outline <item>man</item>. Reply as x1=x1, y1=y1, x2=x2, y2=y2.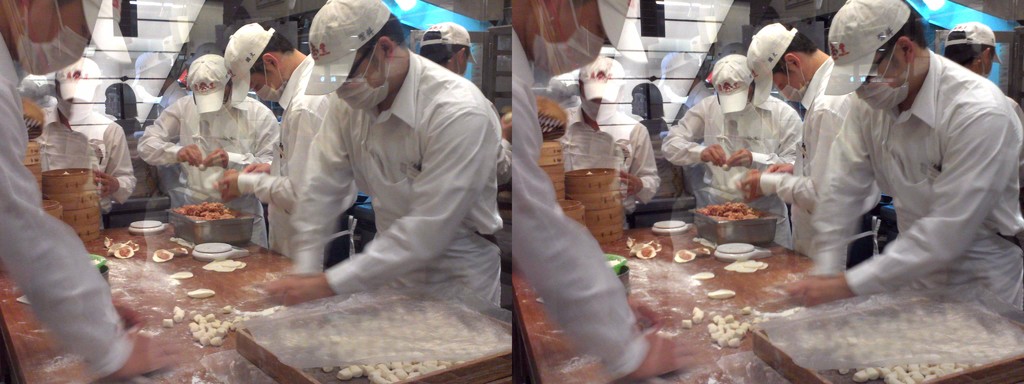
x1=659, y1=53, x2=804, y2=250.
